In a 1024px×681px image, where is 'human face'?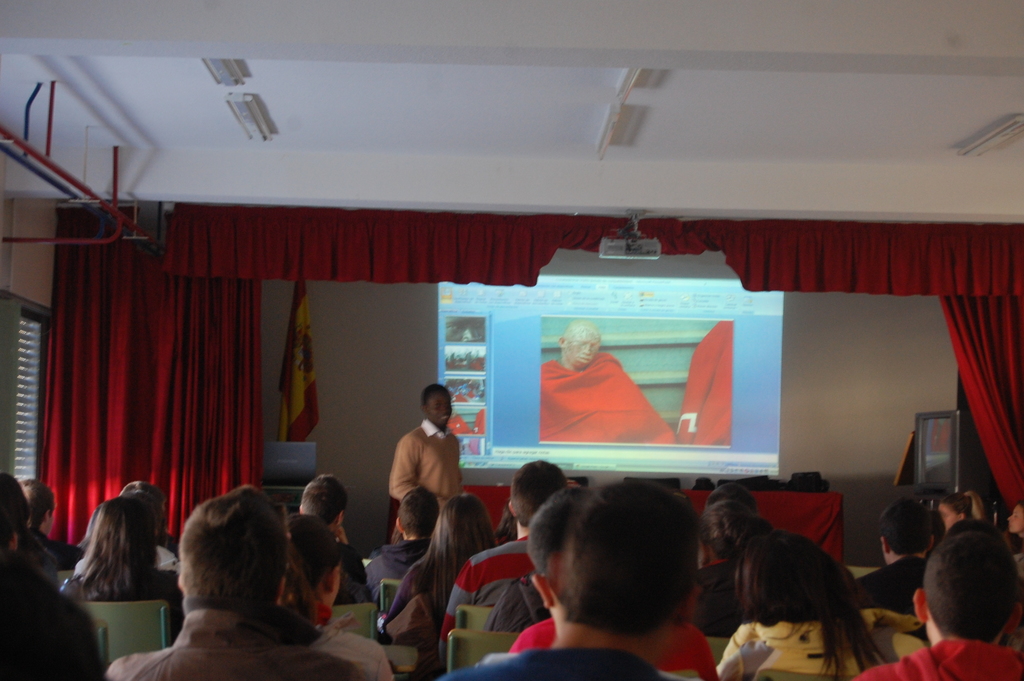
<bbox>1010, 504, 1023, 532</bbox>.
